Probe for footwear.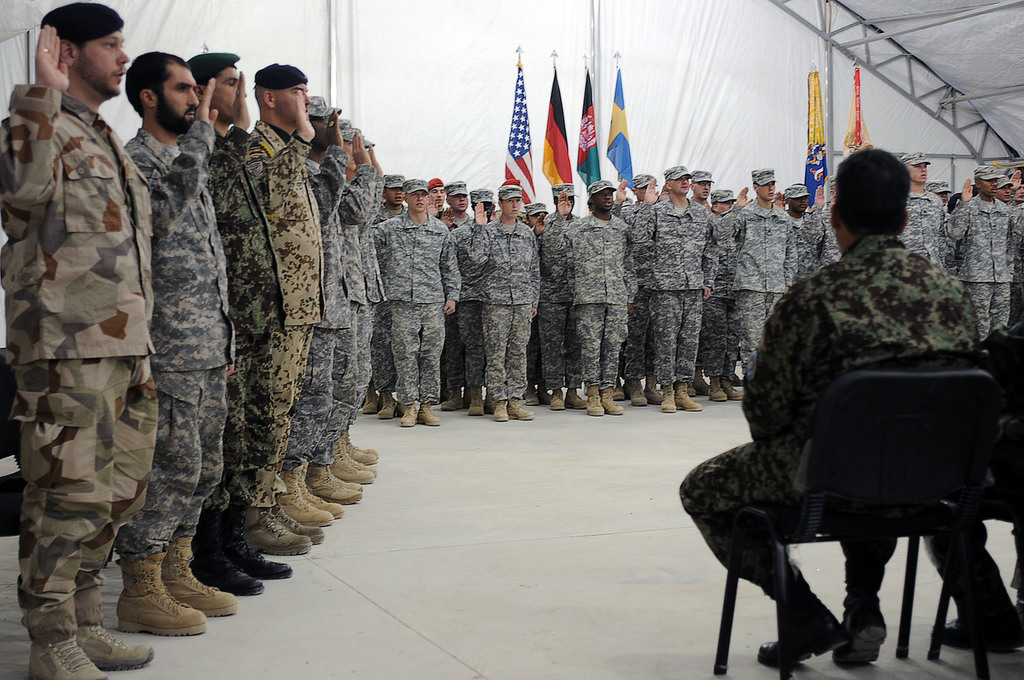
Probe result: bbox=[467, 391, 484, 416].
